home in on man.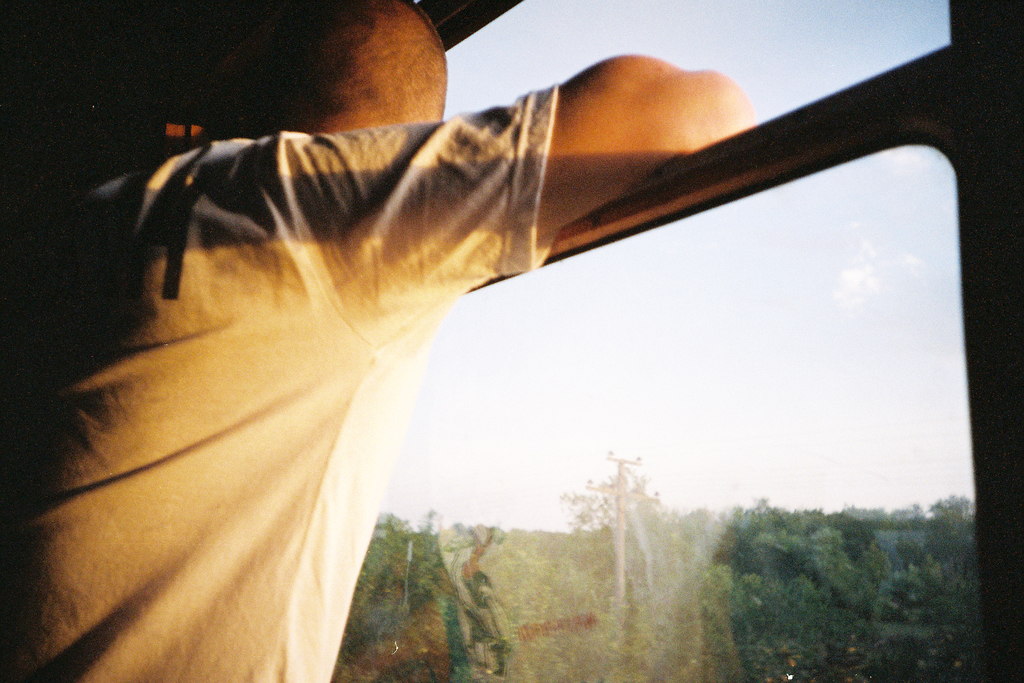
Homed in at (0, 0, 756, 682).
